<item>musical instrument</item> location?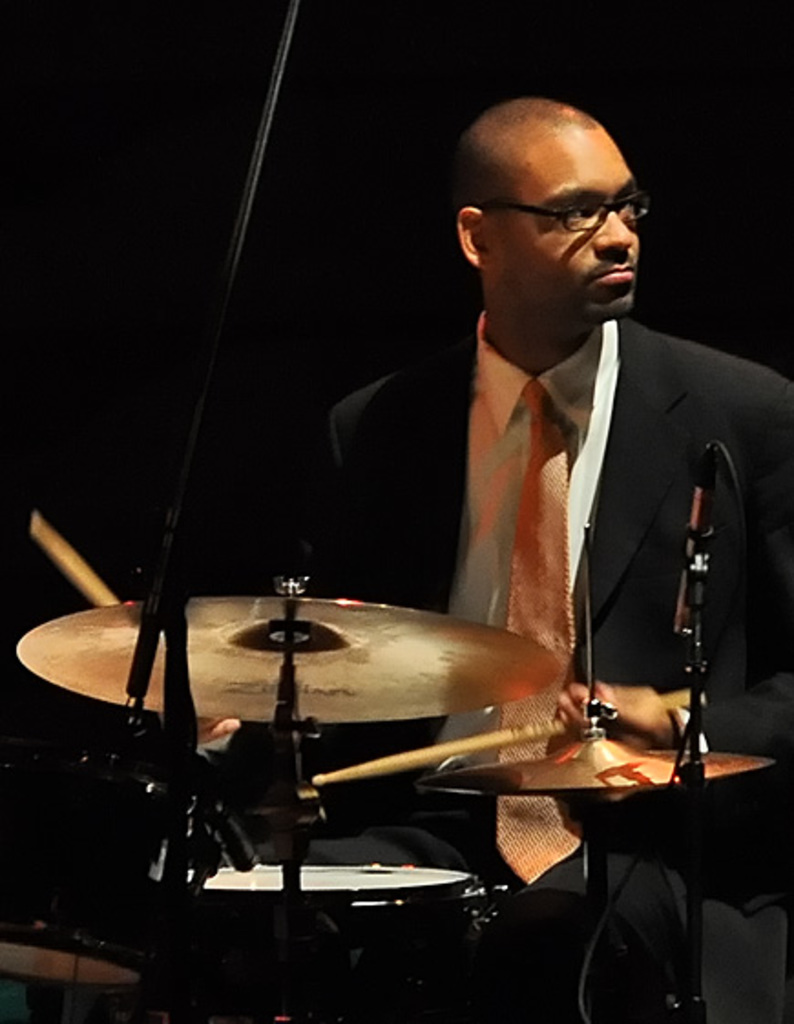
<region>0, 924, 133, 1022</region>
